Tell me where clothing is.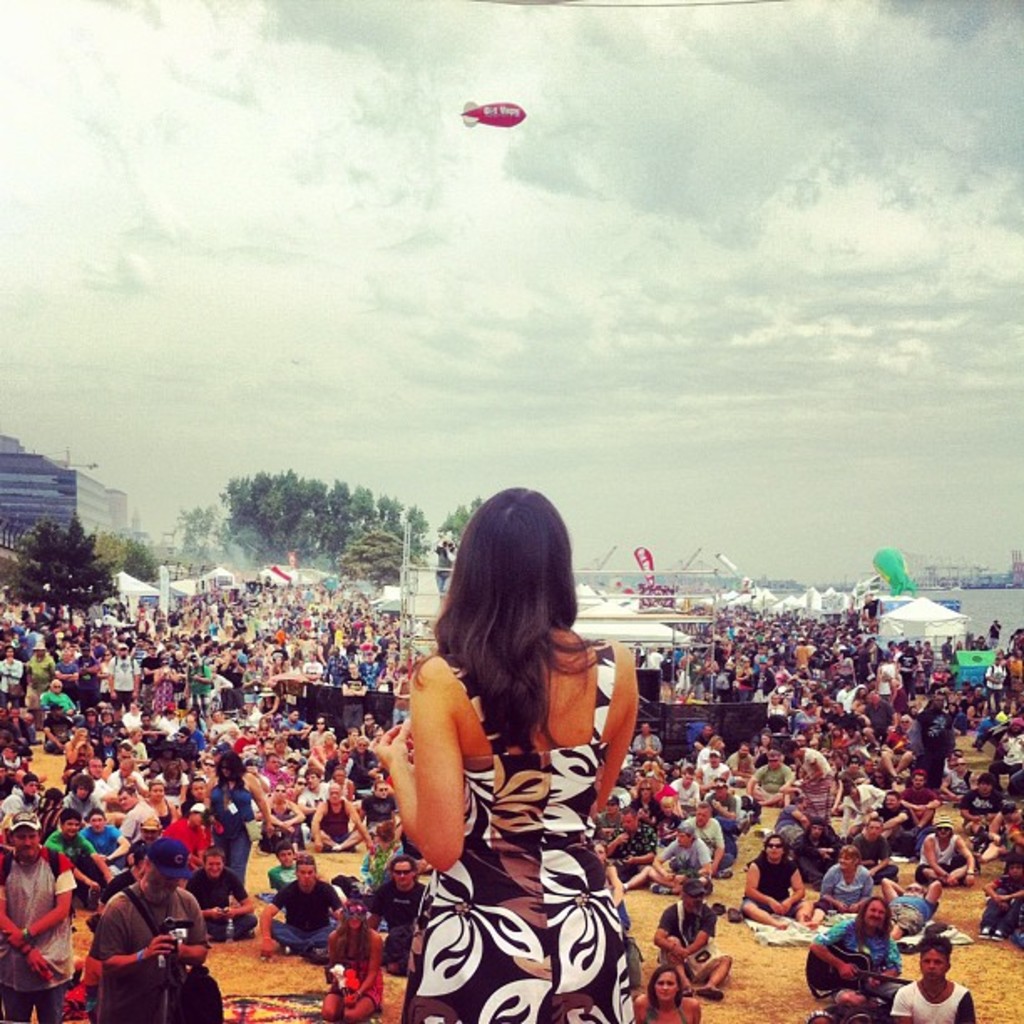
clothing is at 268,875,351,952.
